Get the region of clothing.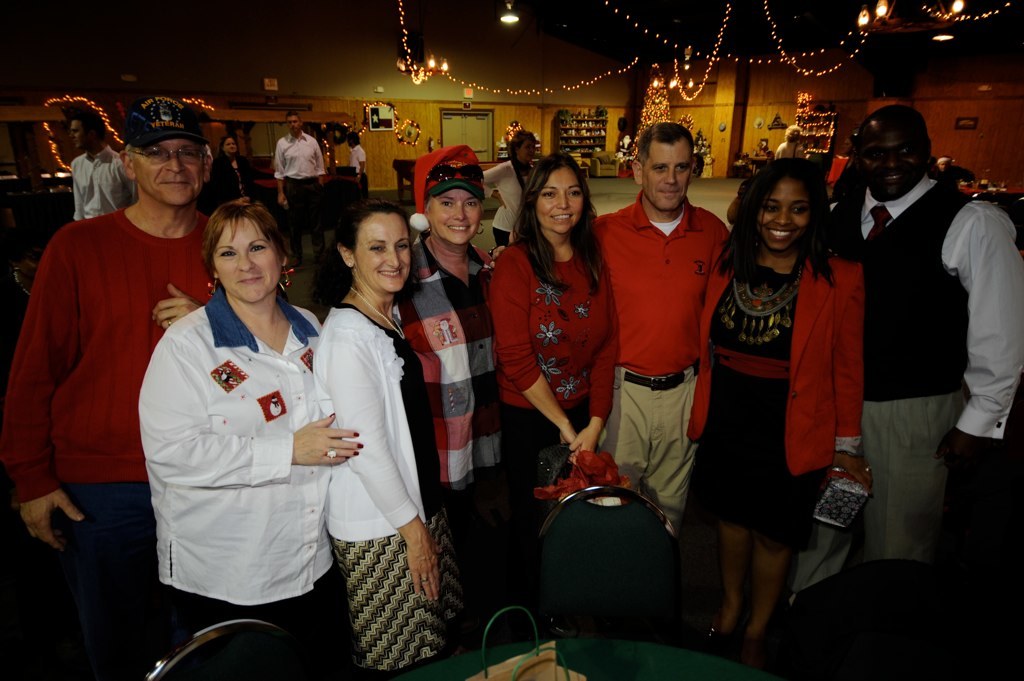
crop(689, 243, 868, 556).
